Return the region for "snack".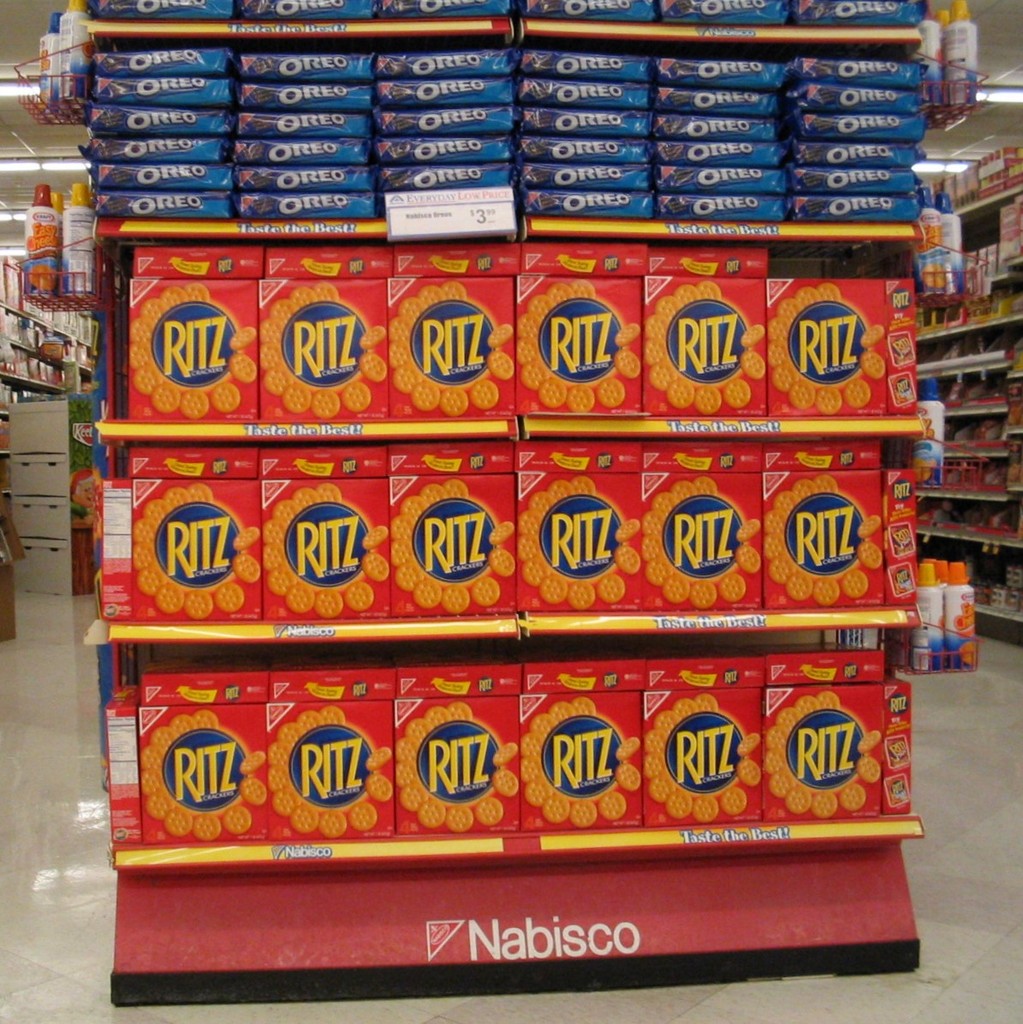
(844, 380, 872, 408).
